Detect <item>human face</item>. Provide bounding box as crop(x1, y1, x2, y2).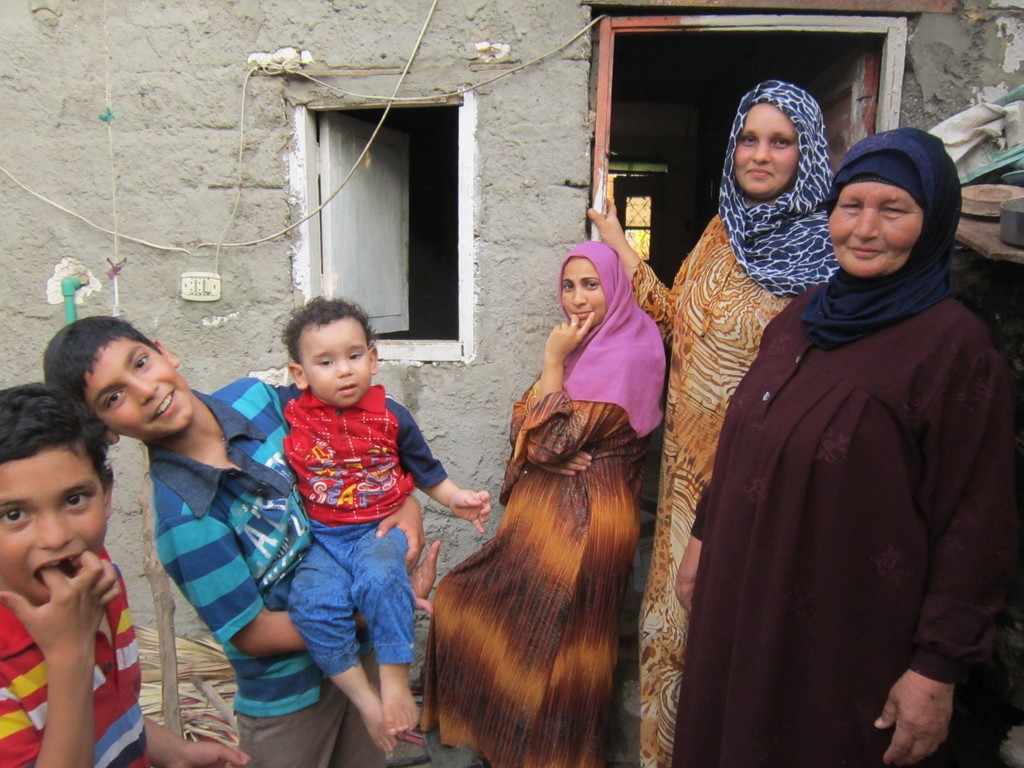
crop(828, 177, 922, 281).
